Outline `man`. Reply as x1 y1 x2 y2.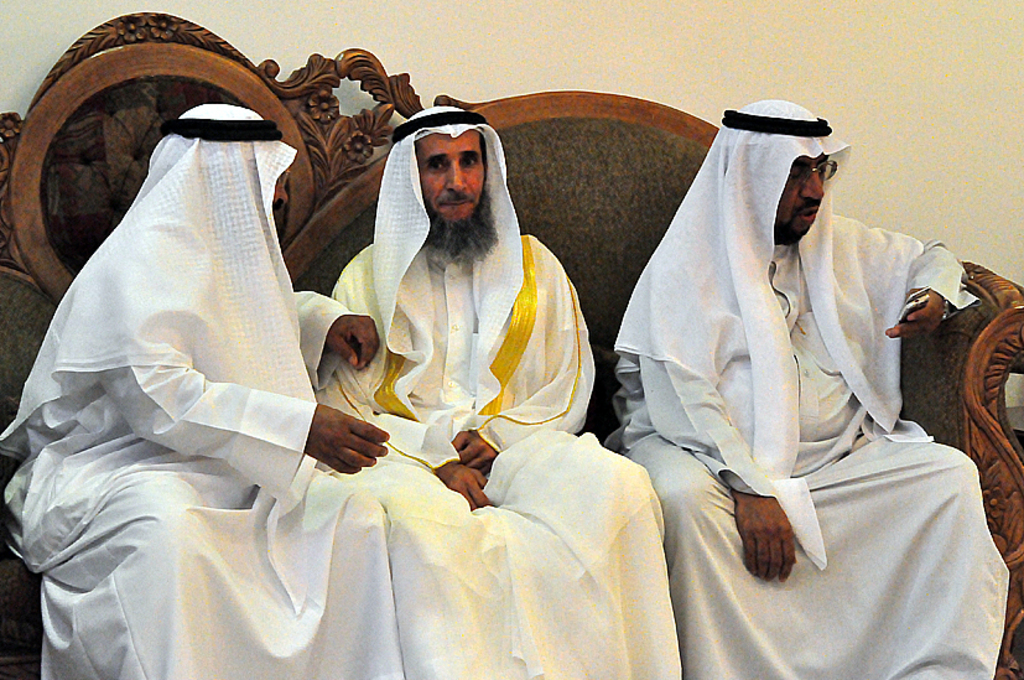
0 102 409 679.
